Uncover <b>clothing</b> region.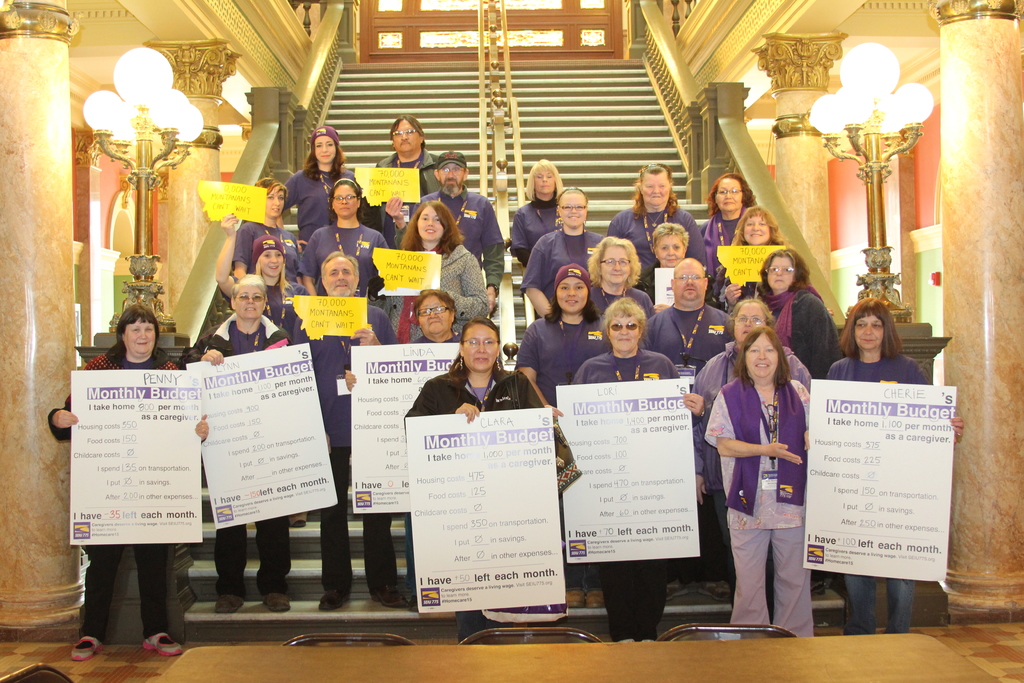
Uncovered: (left=604, top=199, right=717, bottom=281).
